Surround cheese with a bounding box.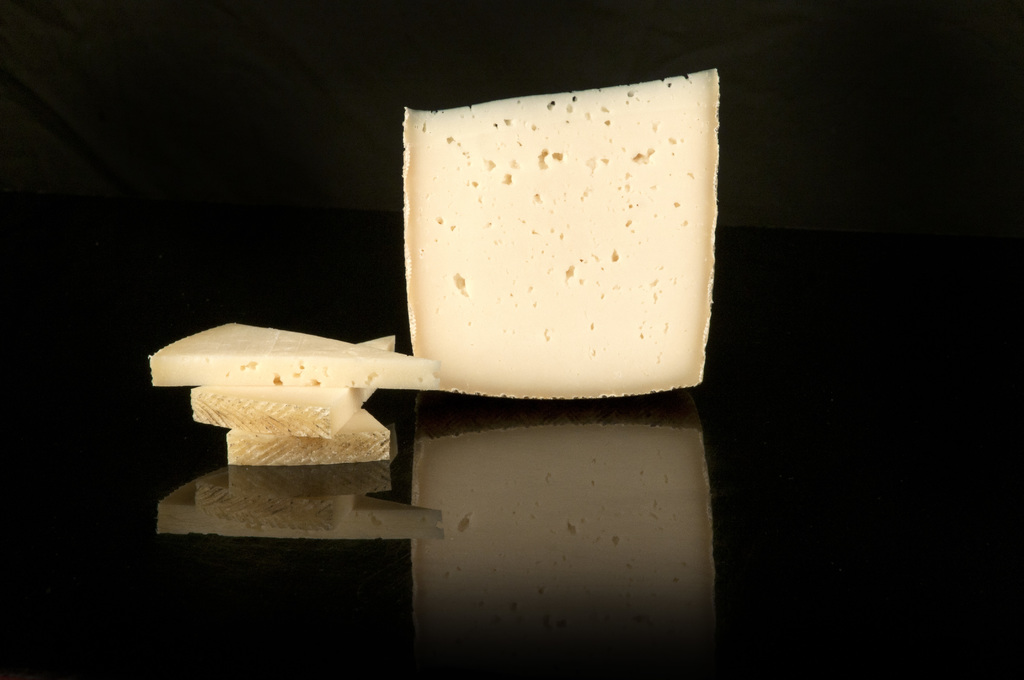
bbox(195, 330, 404, 433).
